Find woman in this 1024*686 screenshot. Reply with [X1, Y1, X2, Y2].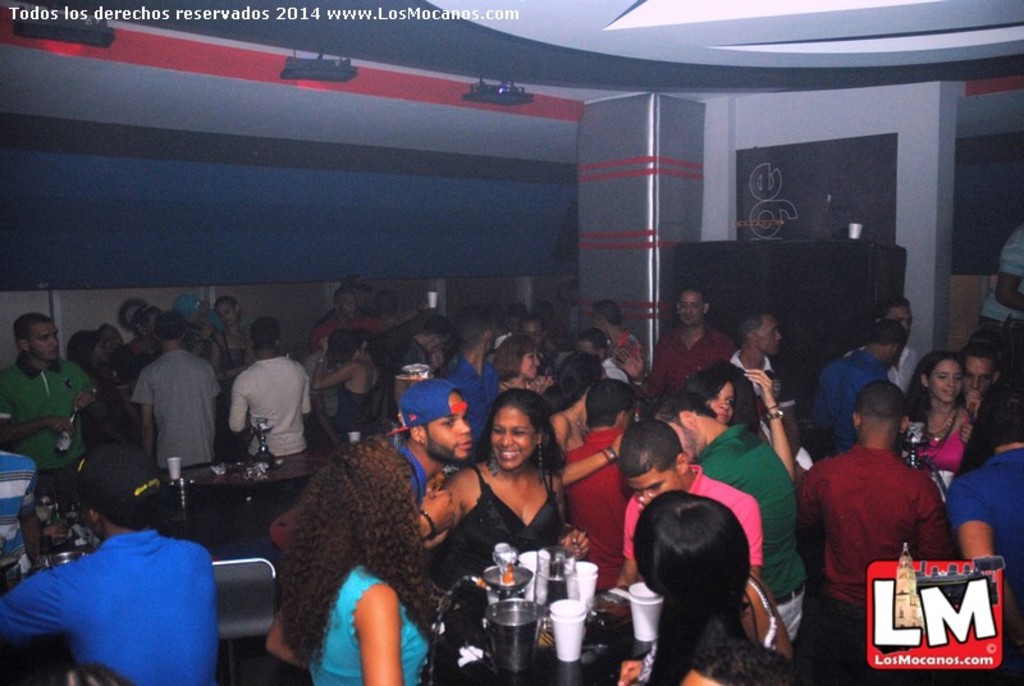
[484, 337, 549, 398].
